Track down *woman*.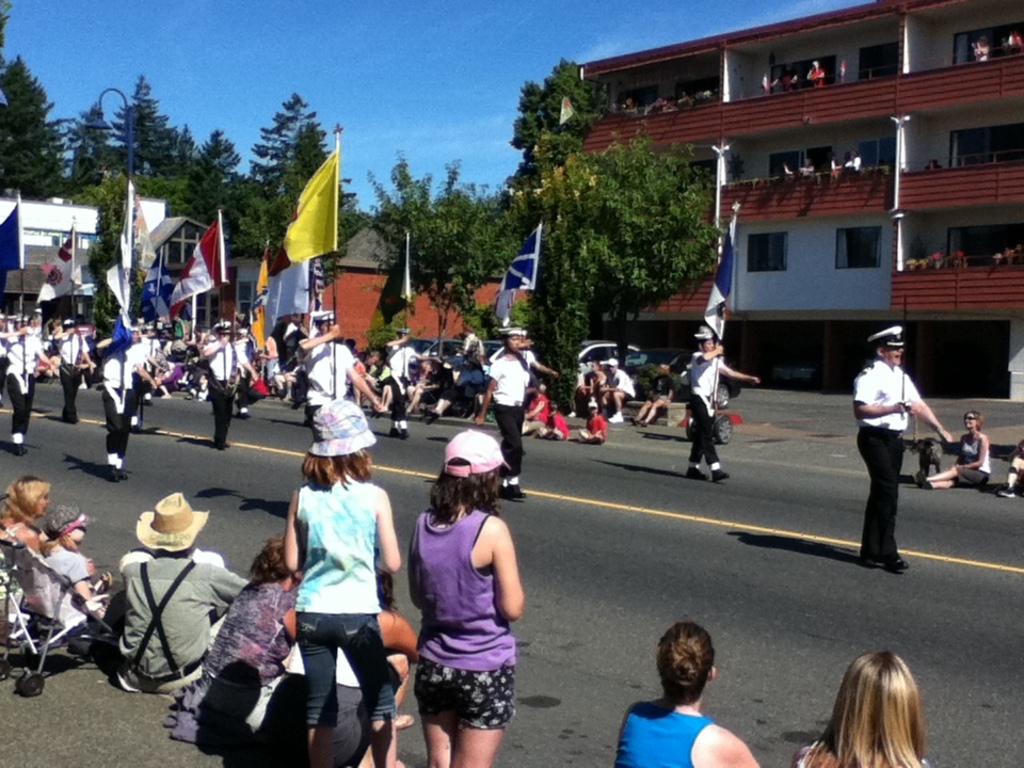
Tracked to bbox=[522, 382, 548, 436].
